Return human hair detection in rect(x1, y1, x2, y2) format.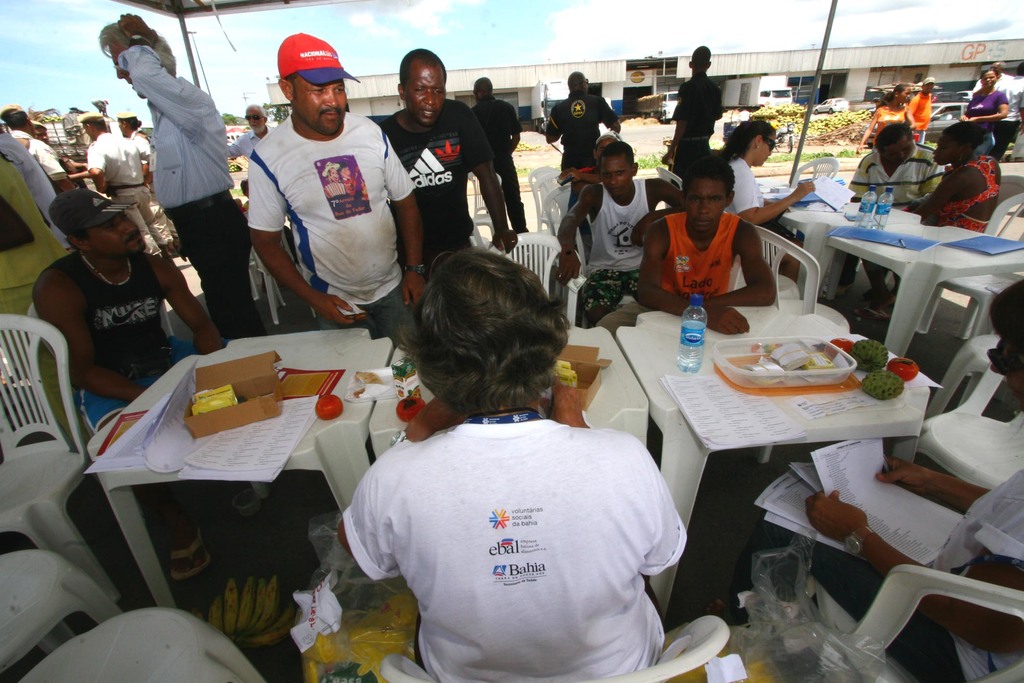
rect(6, 110, 28, 128).
